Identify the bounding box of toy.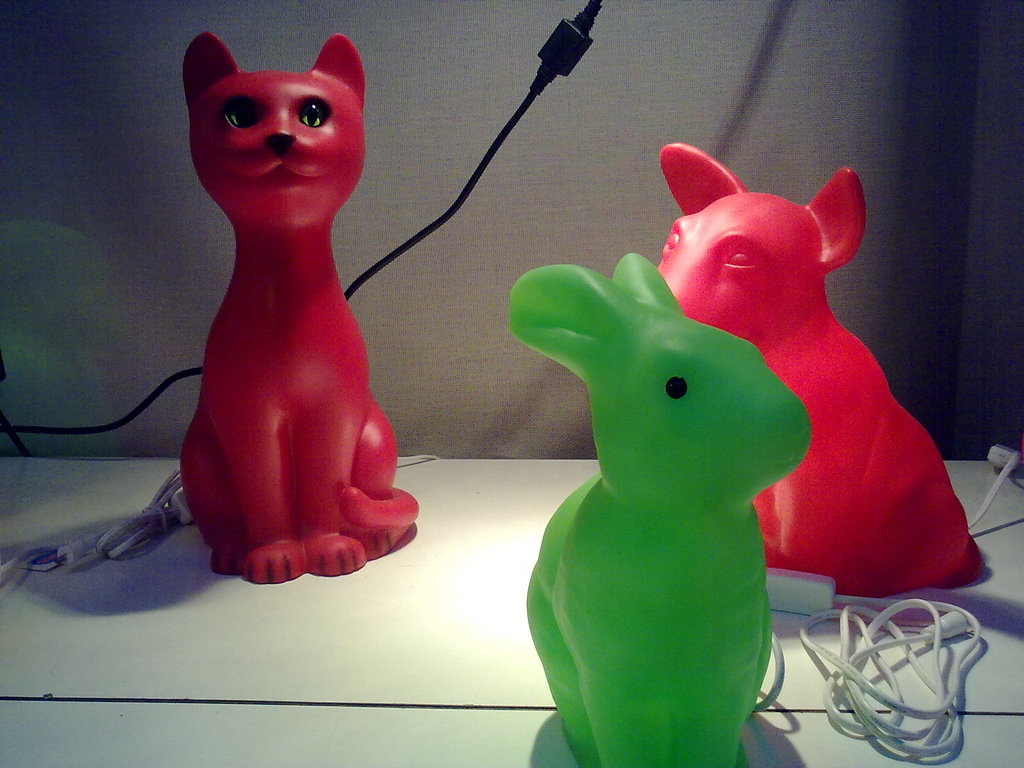
region(179, 33, 425, 580).
